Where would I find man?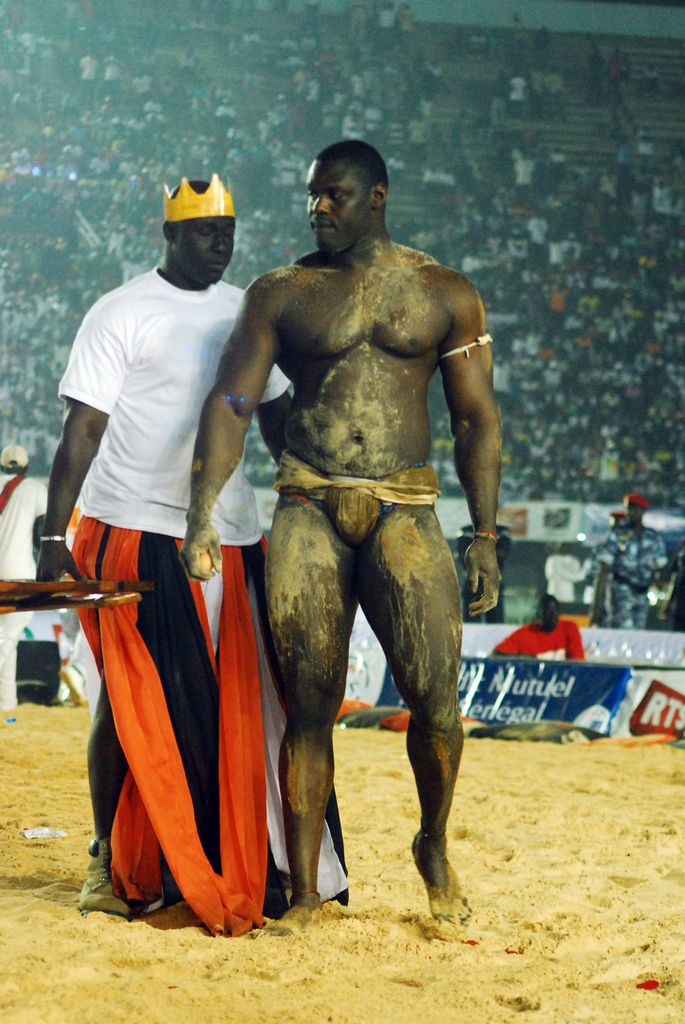
At crop(0, 462, 44, 712).
